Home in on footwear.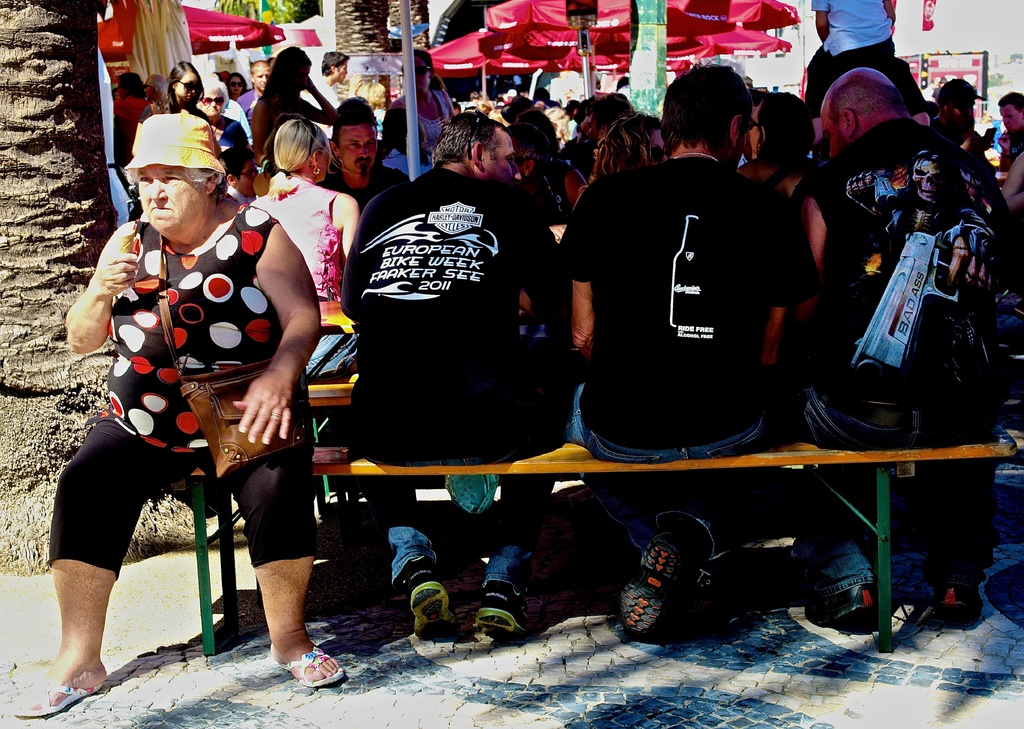
Homed in at (268,643,349,692).
